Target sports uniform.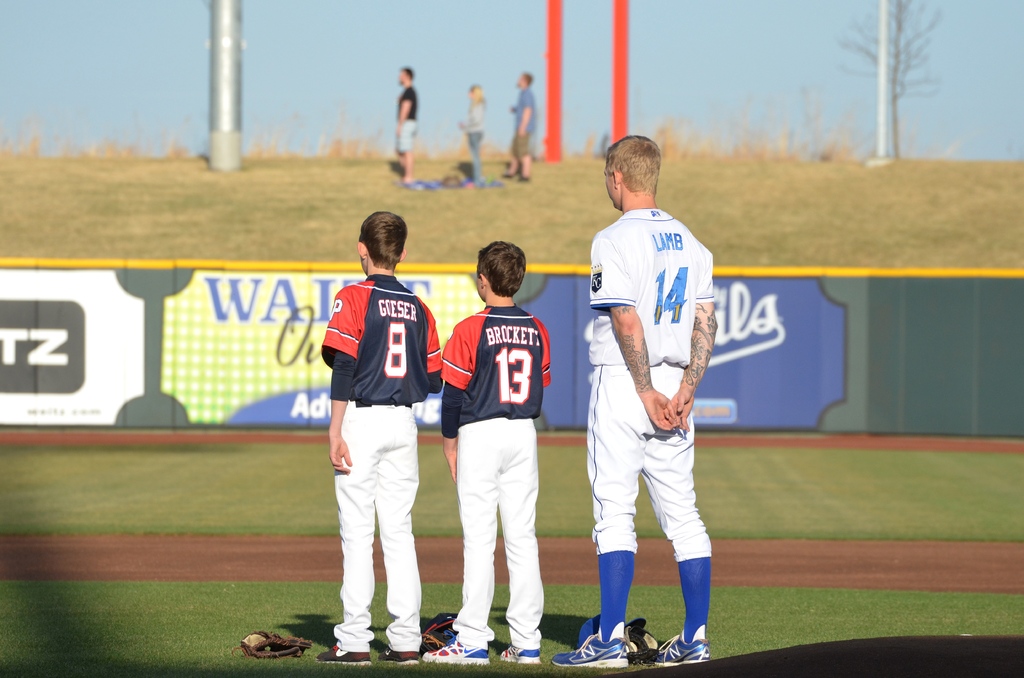
Target region: left=436, top=302, right=557, bottom=649.
